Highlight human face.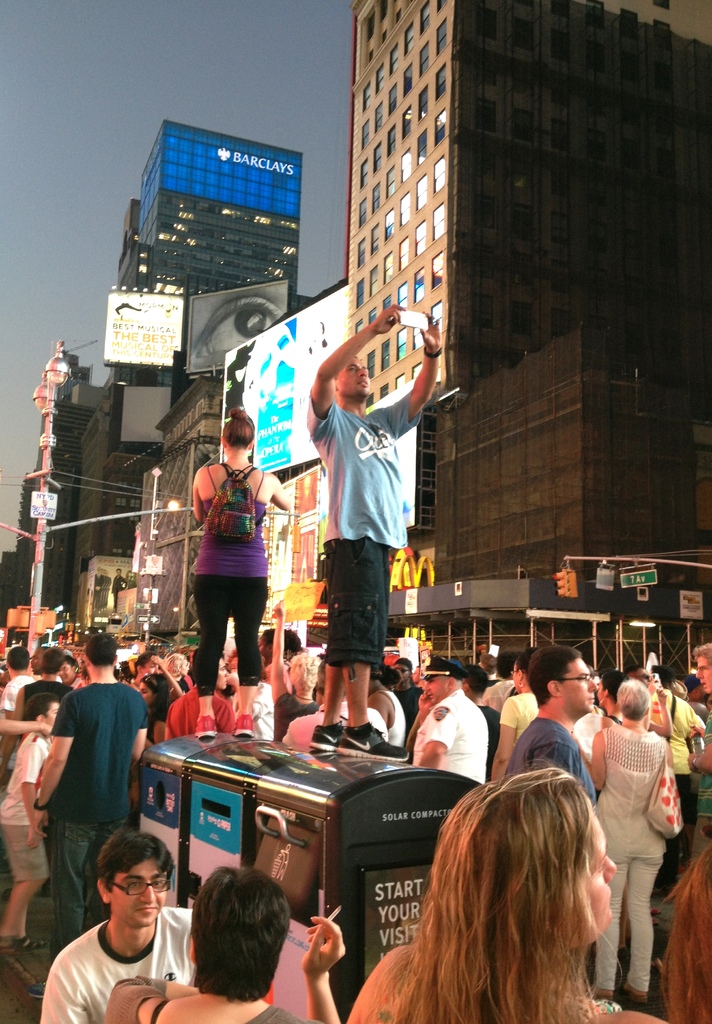
Highlighted region: (x1=639, y1=666, x2=650, y2=689).
